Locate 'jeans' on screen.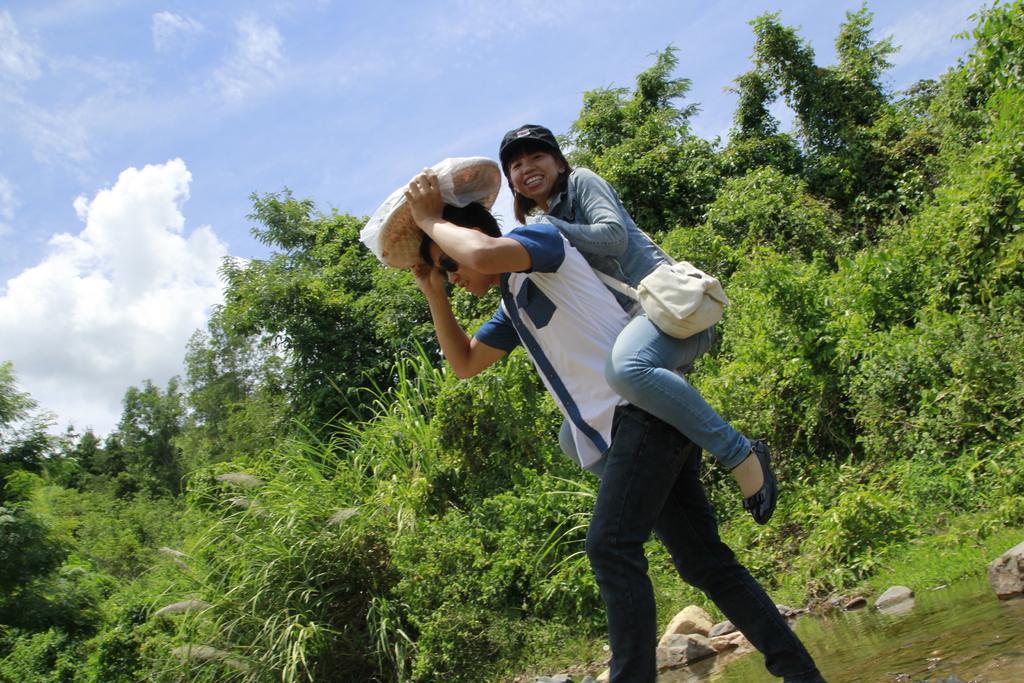
On screen at (left=610, top=314, right=744, bottom=479).
